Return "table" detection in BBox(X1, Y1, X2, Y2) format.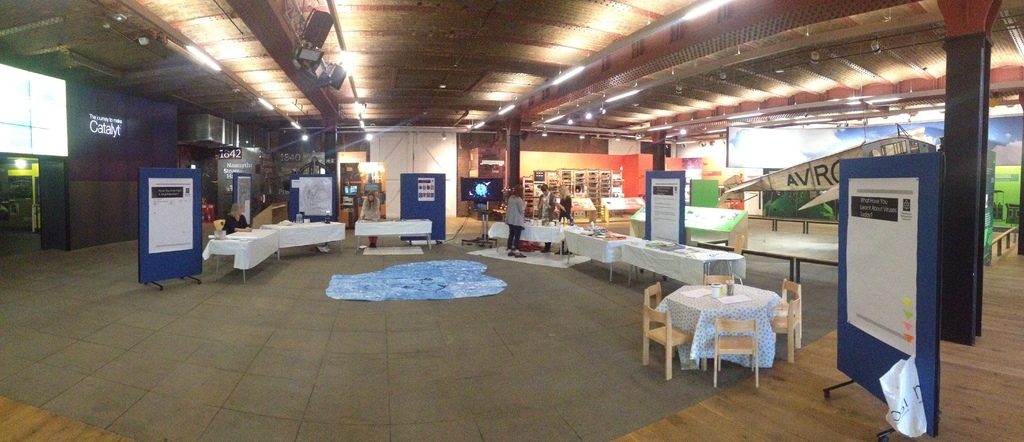
BBox(264, 221, 345, 256).
